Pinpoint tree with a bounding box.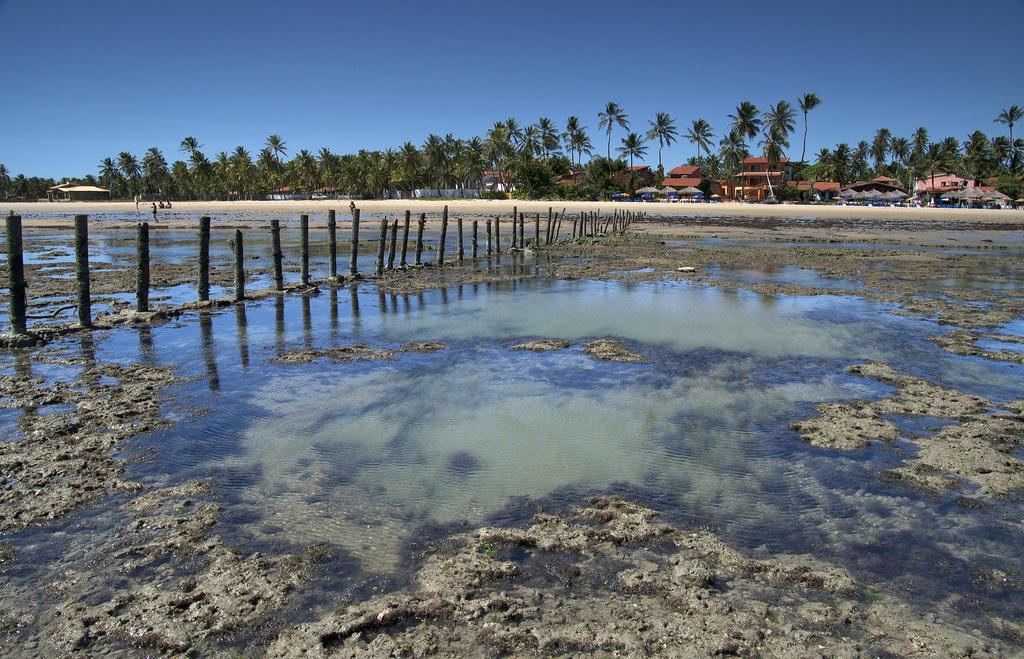
755, 134, 792, 199.
